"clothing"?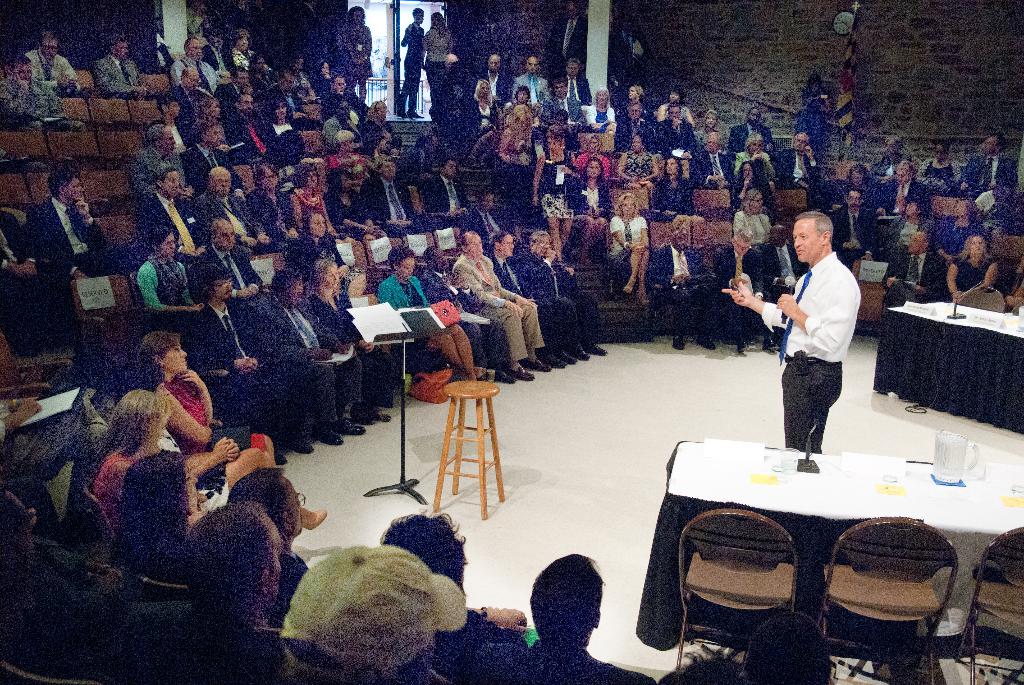
[166,375,202,423]
